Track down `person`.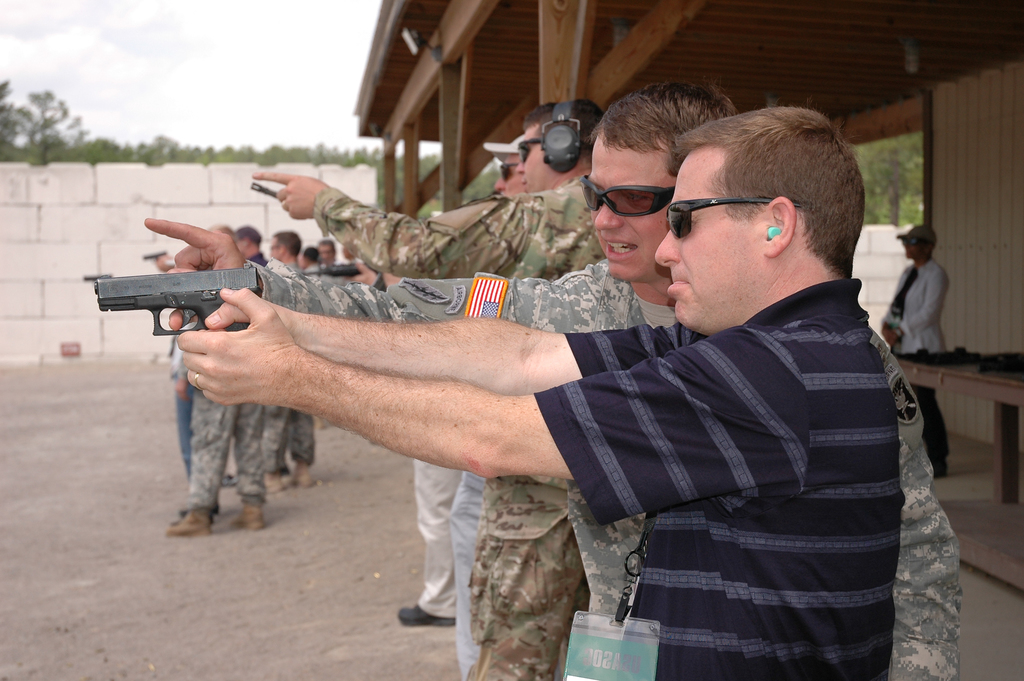
Tracked to pyautogui.locateOnScreen(880, 221, 954, 480).
